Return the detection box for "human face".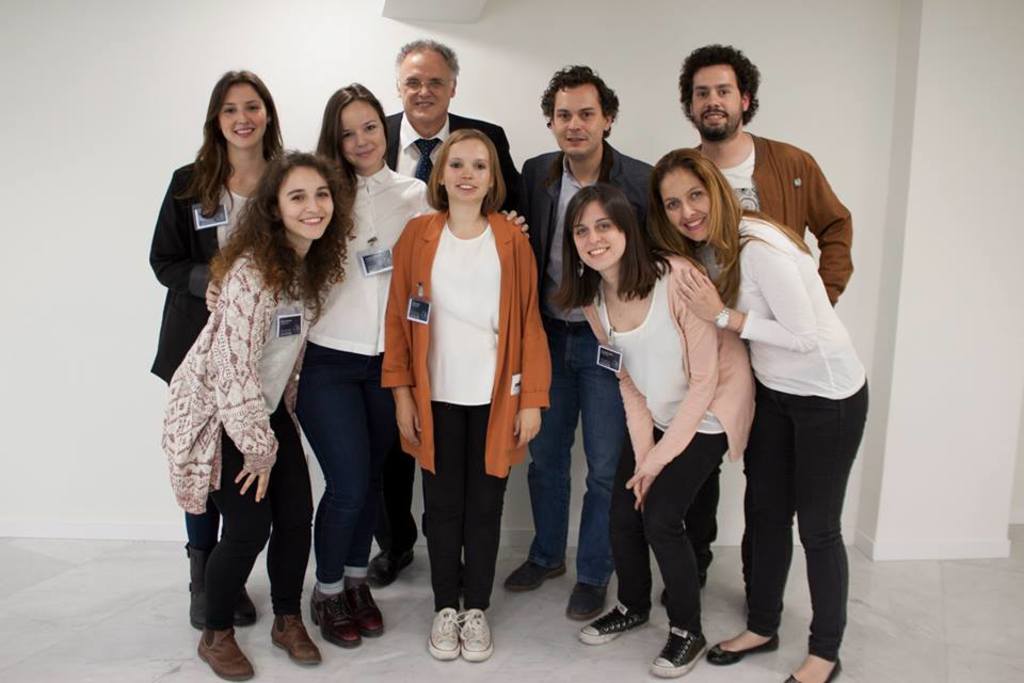
343:97:381:169.
